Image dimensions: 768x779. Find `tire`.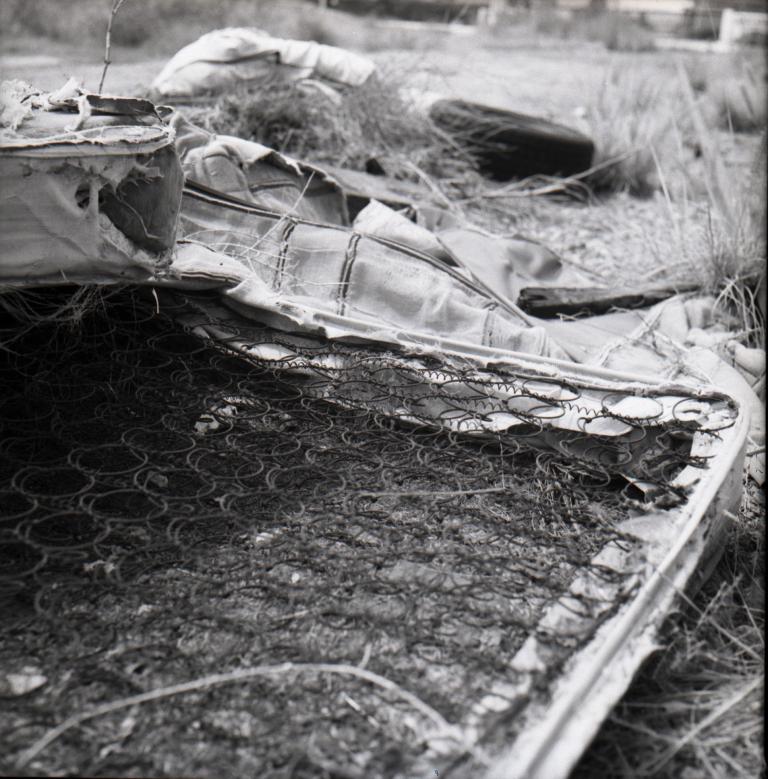
434,102,601,181.
